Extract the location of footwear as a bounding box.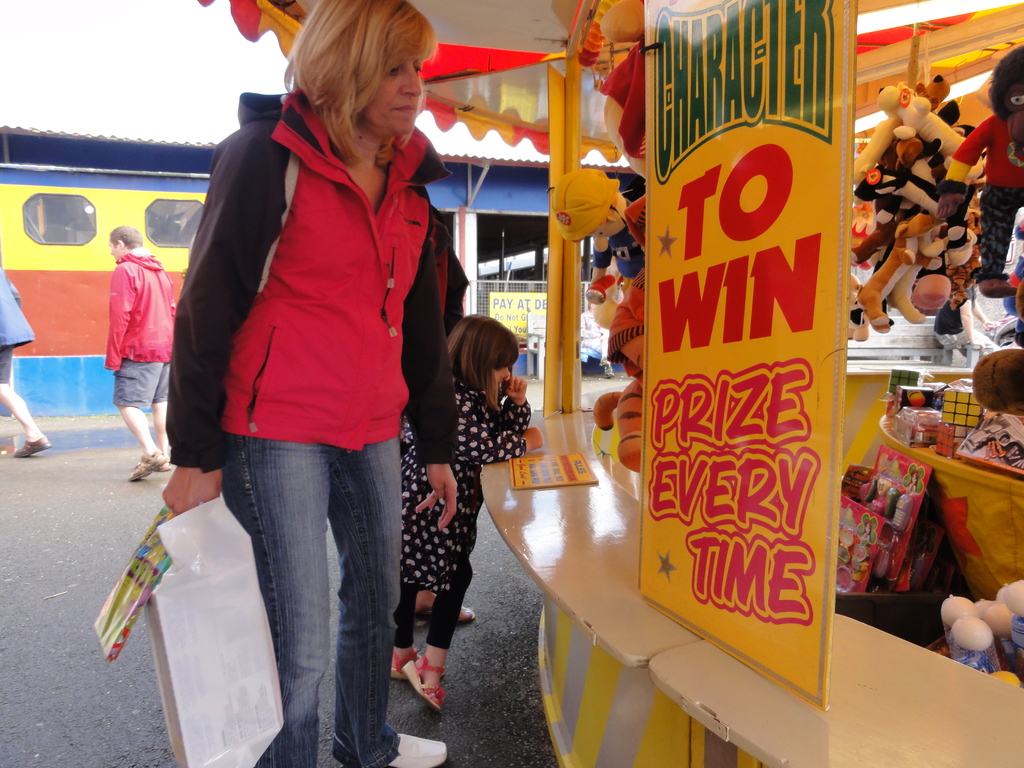
select_region(375, 735, 449, 761).
